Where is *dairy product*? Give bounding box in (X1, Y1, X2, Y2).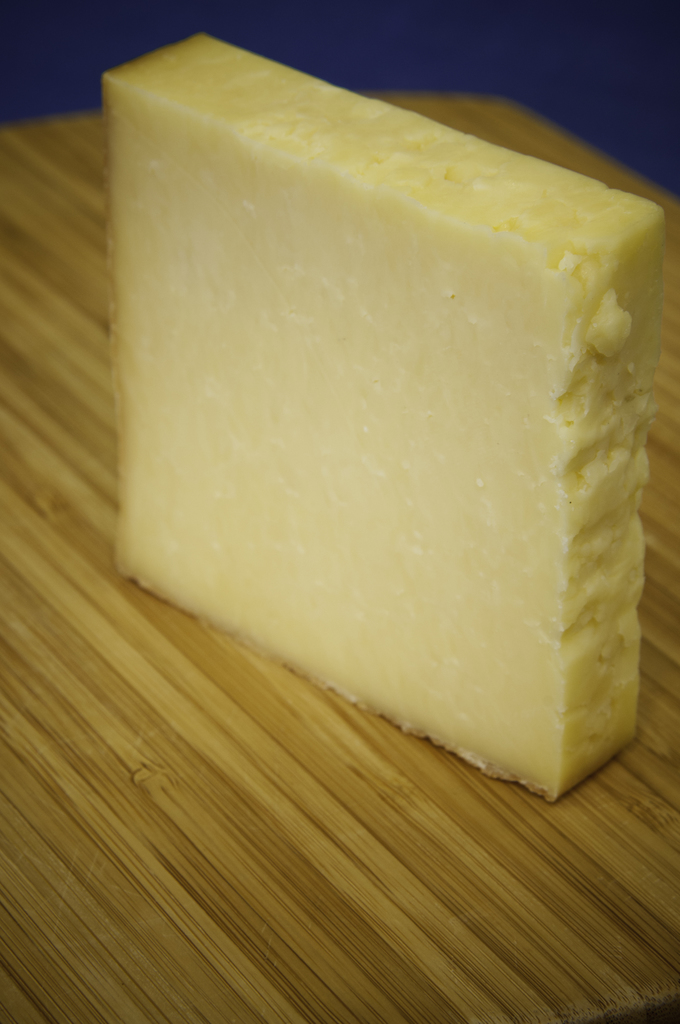
(101, 26, 668, 803).
